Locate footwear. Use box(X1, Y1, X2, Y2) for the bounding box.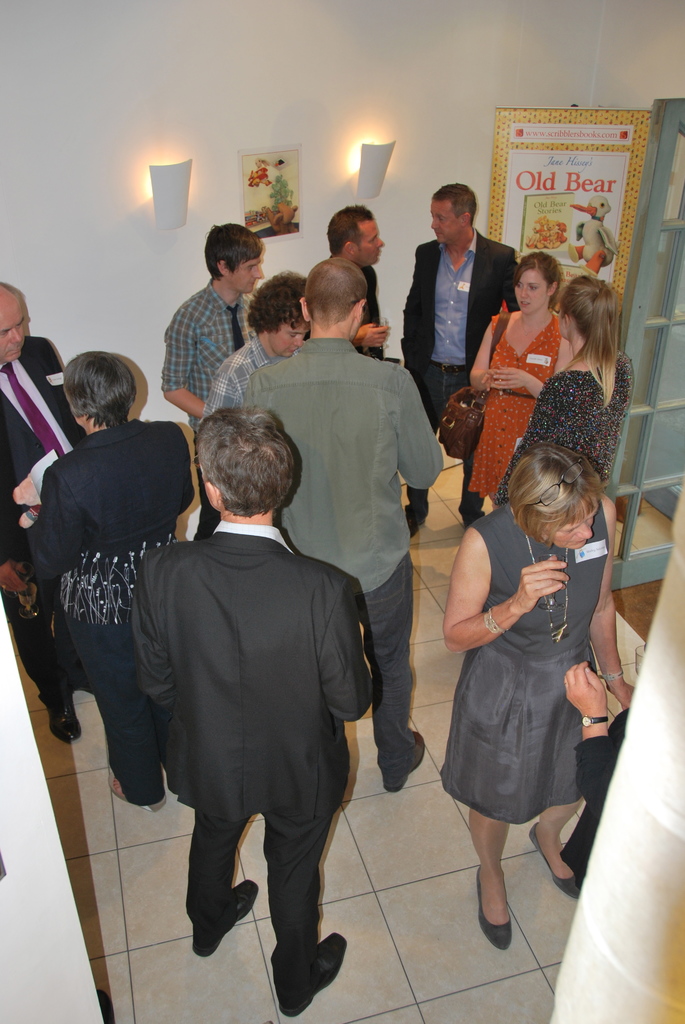
box(528, 822, 581, 900).
